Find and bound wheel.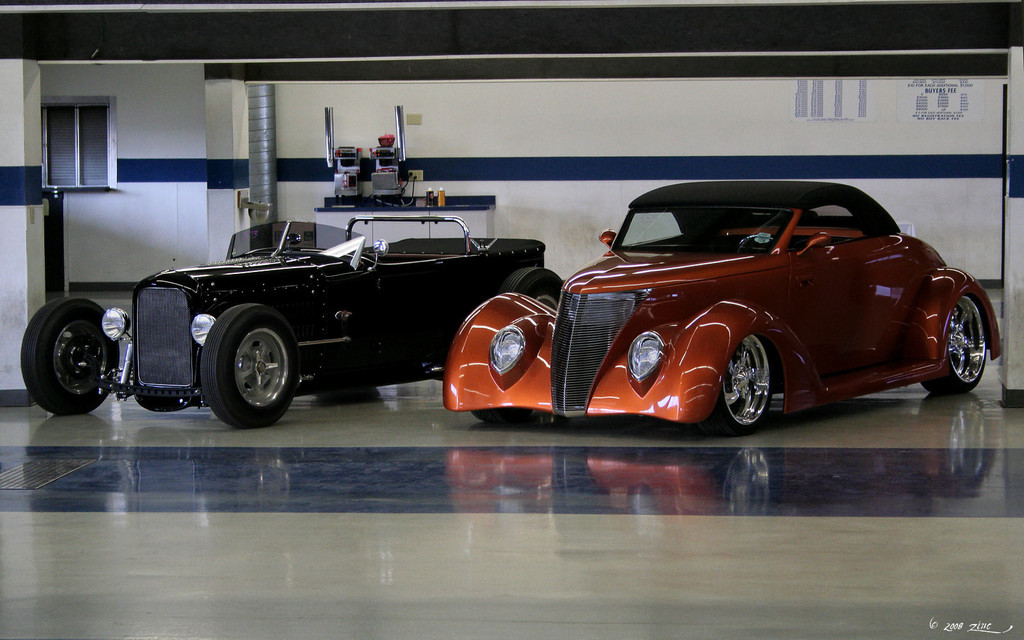
Bound: [left=470, top=404, right=535, bottom=423].
